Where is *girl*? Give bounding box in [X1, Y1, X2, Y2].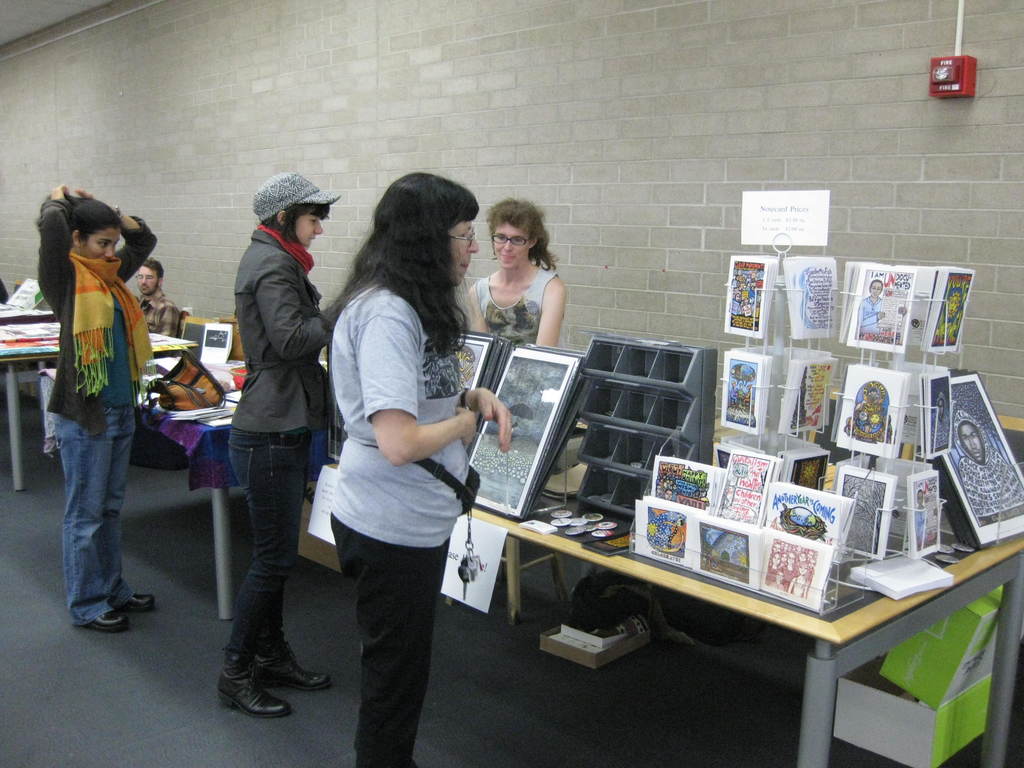
[217, 163, 344, 715].
